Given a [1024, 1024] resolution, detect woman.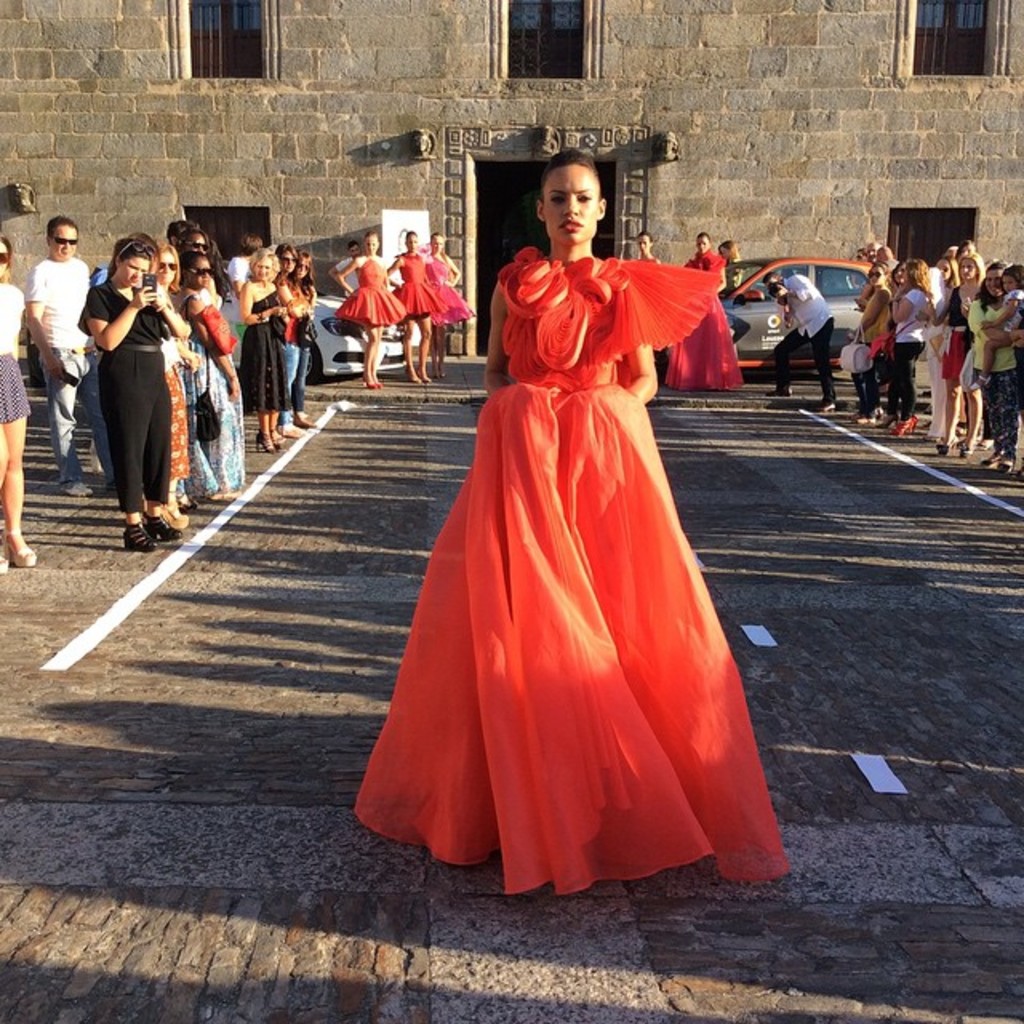
[70, 234, 187, 550].
